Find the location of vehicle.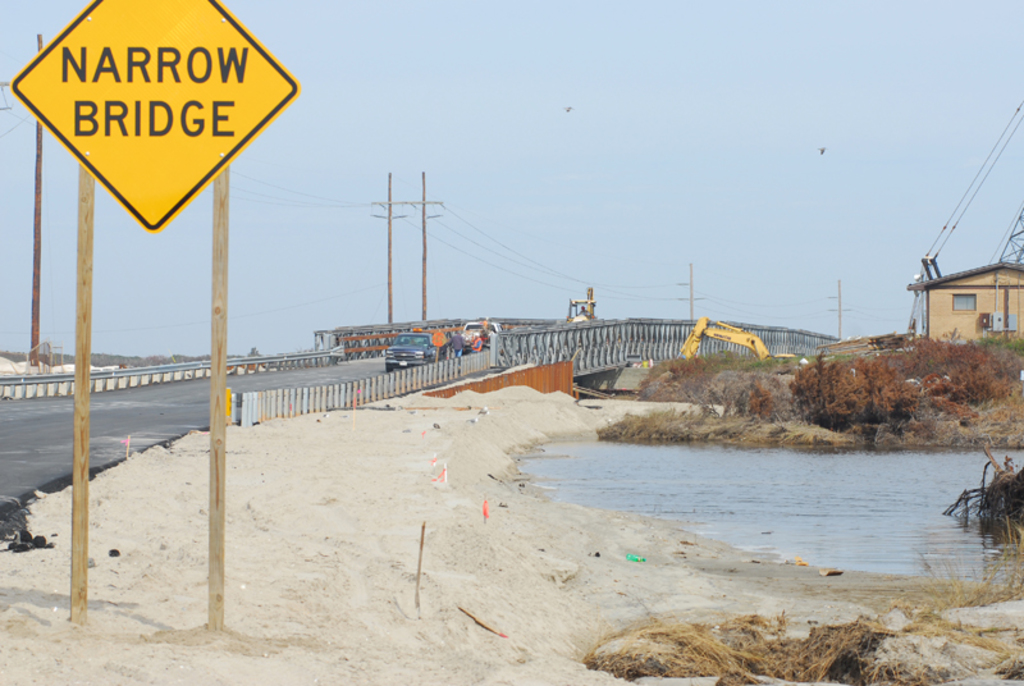
Location: (x1=631, y1=321, x2=801, y2=366).
